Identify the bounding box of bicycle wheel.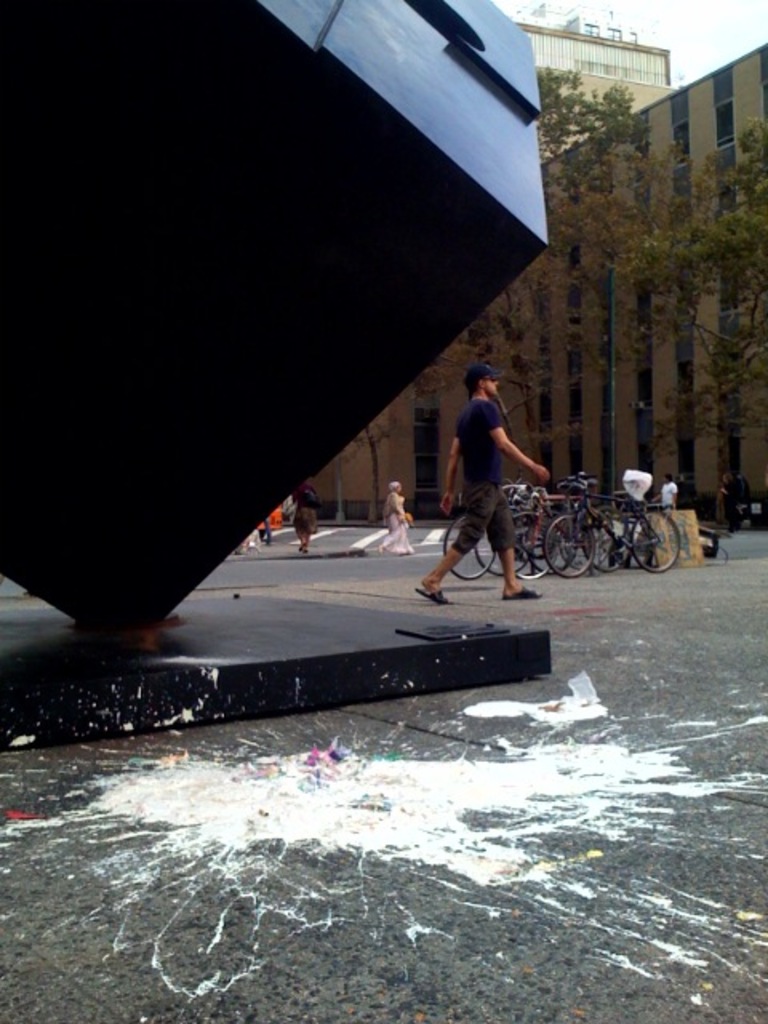
l=587, t=502, r=634, b=573.
